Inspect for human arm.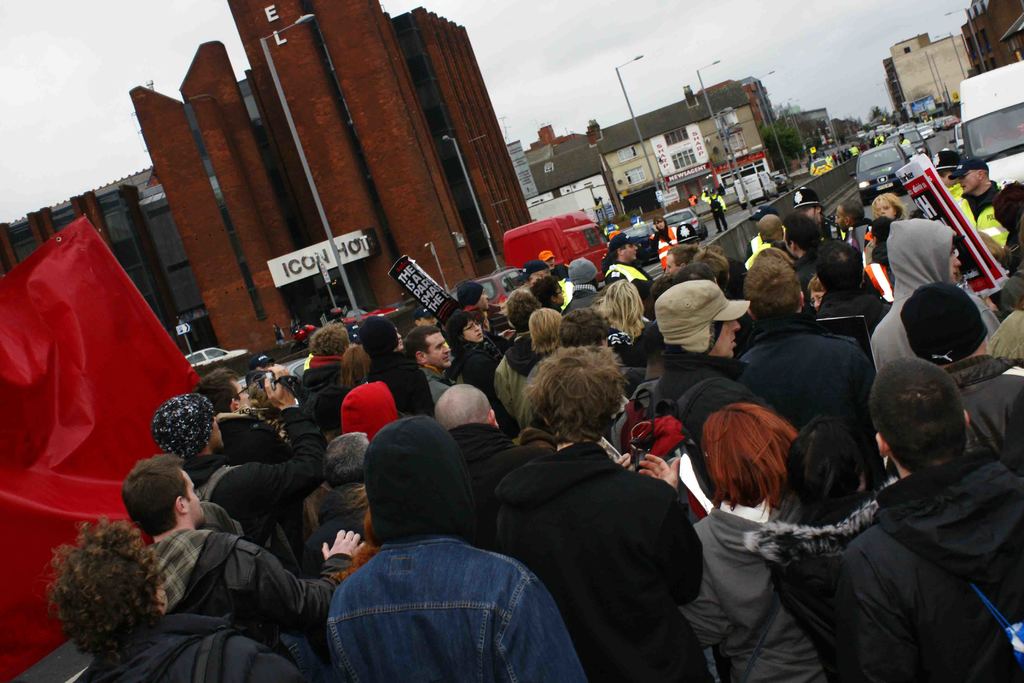
Inspection: (x1=234, y1=529, x2=366, y2=625).
